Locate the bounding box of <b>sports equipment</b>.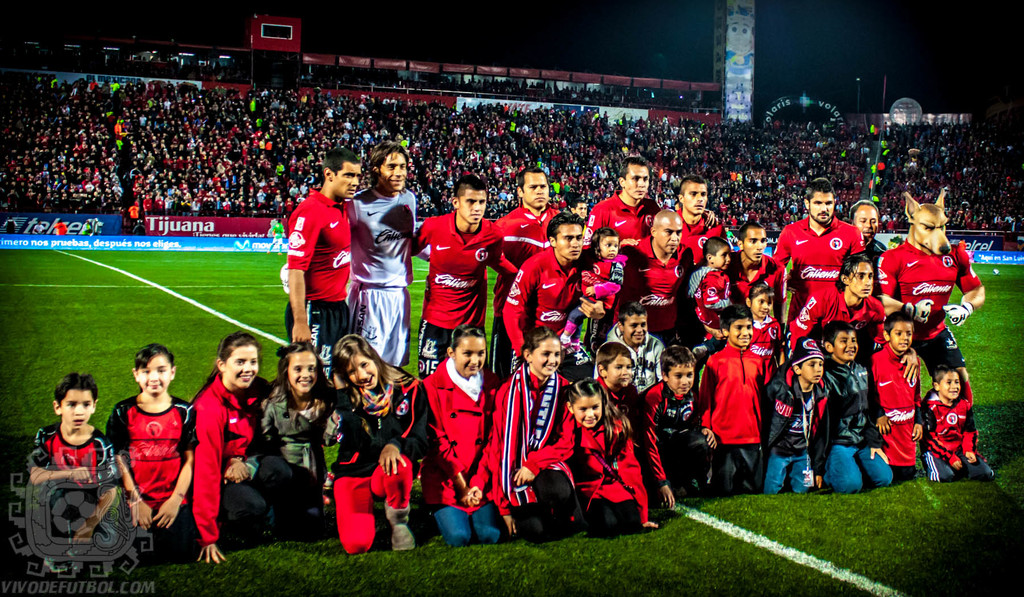
Bounding box: BBox(907, 299, 933, 324).
